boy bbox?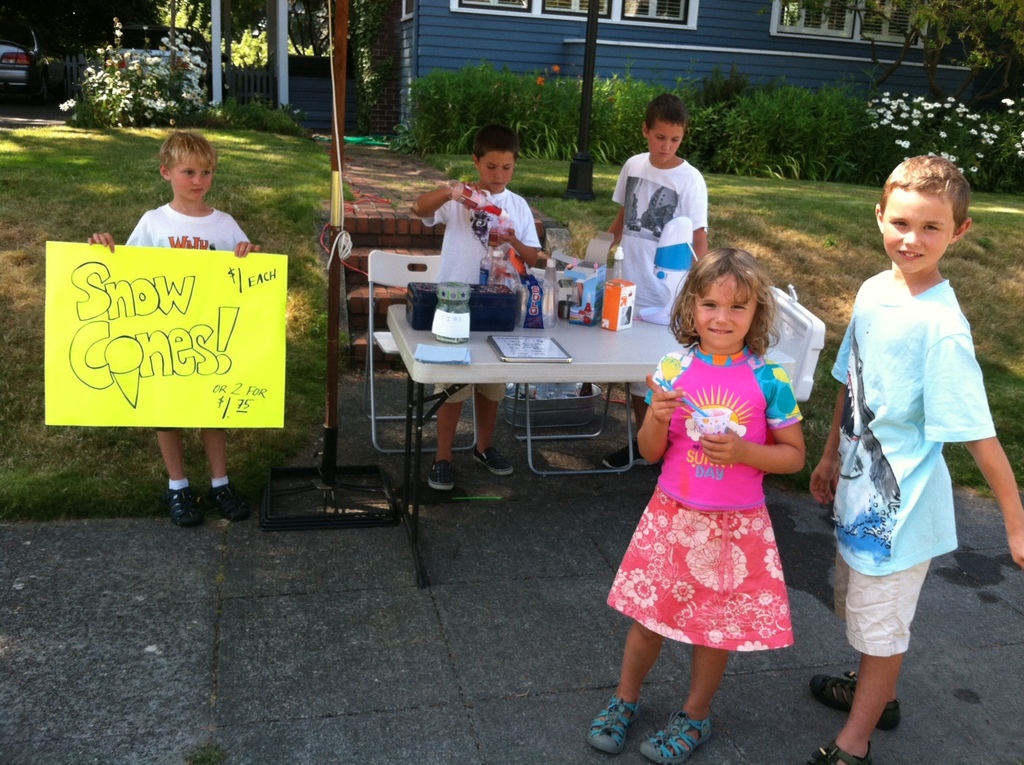
(x1=604, y1=90, x2=713, y2=474)
